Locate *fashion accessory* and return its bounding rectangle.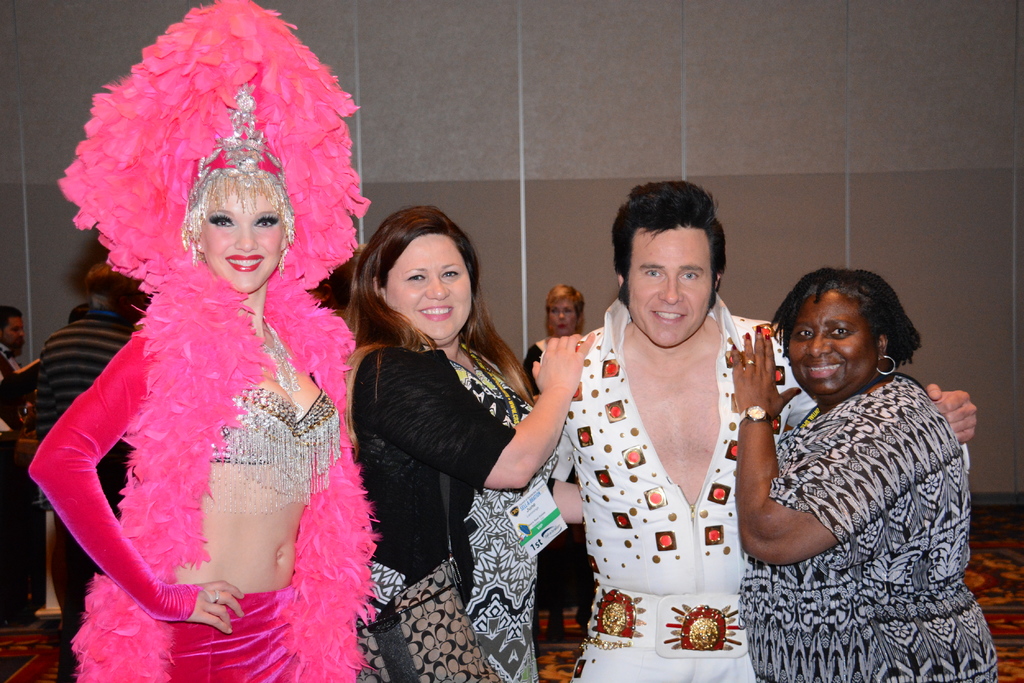
box=[798, 391, 802, 392].
